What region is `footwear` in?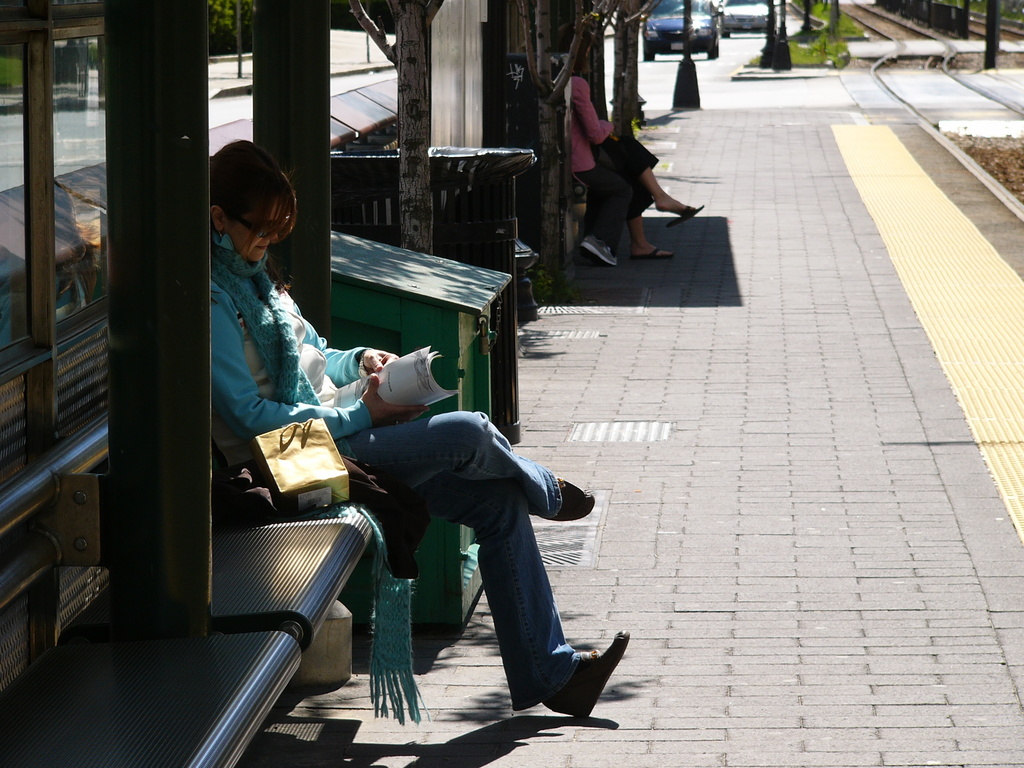
rect(543, 627, 632, 721).
